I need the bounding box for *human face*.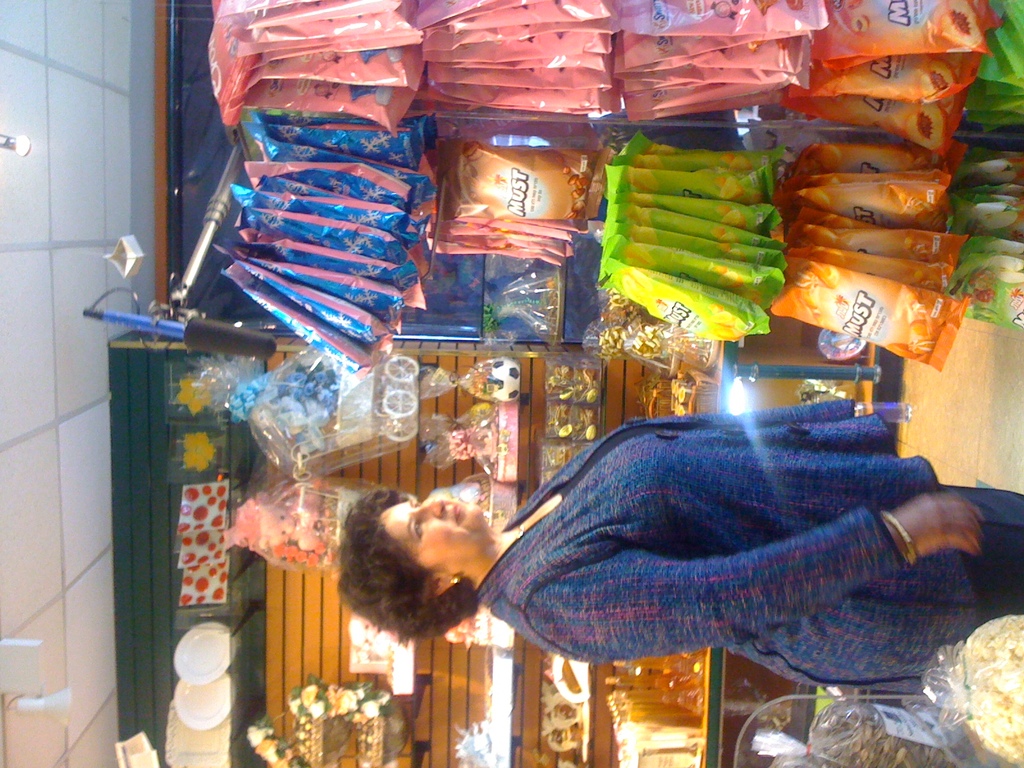
Here it is: [left=382, top=496, right=484, bottom=576].
